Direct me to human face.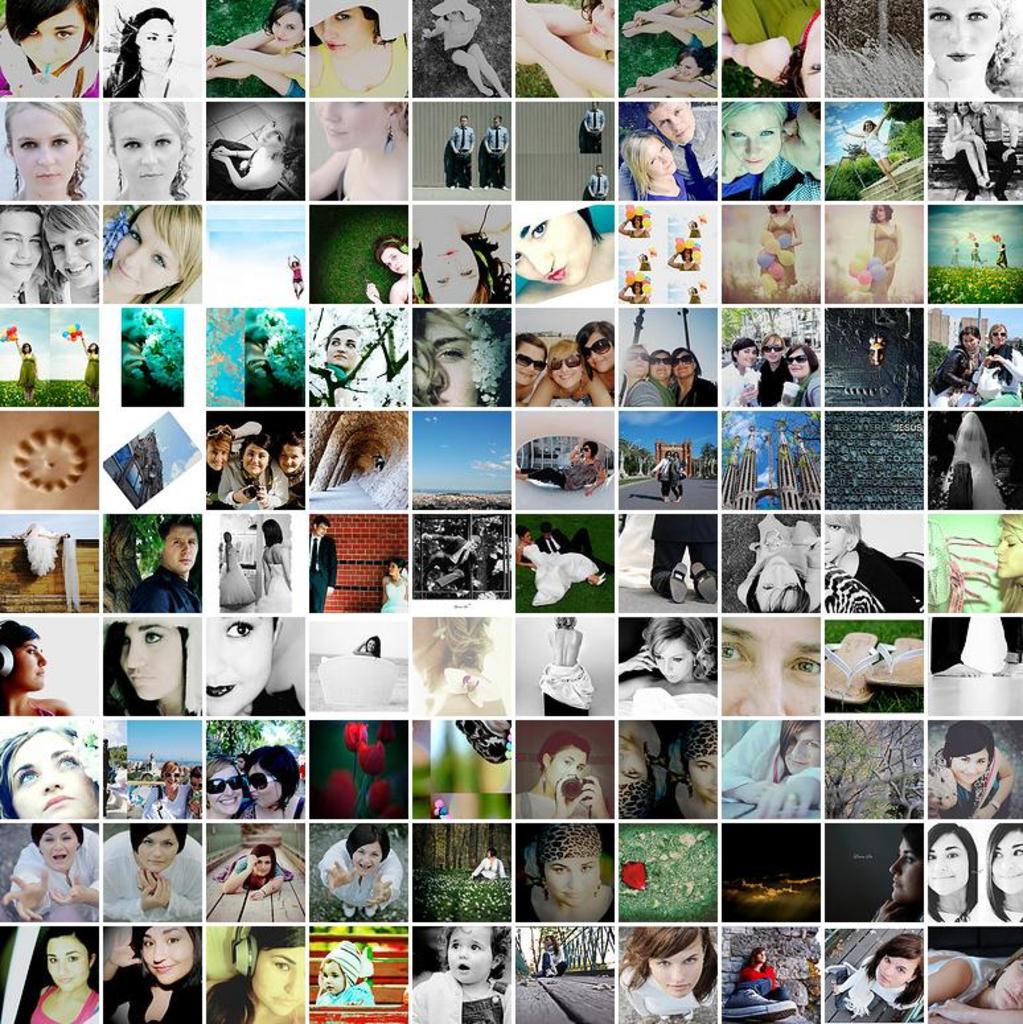
Direction: [42, 230, 103, 287].
